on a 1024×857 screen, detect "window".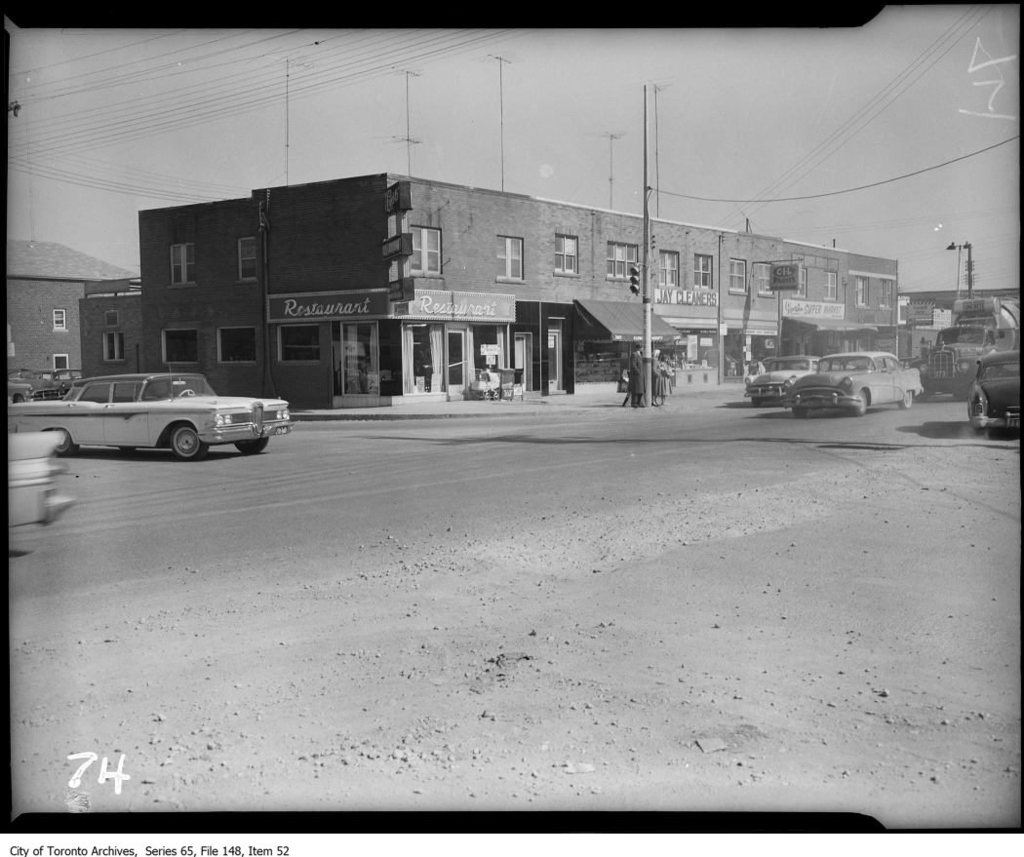
crop(730, 254, 750, 297).
